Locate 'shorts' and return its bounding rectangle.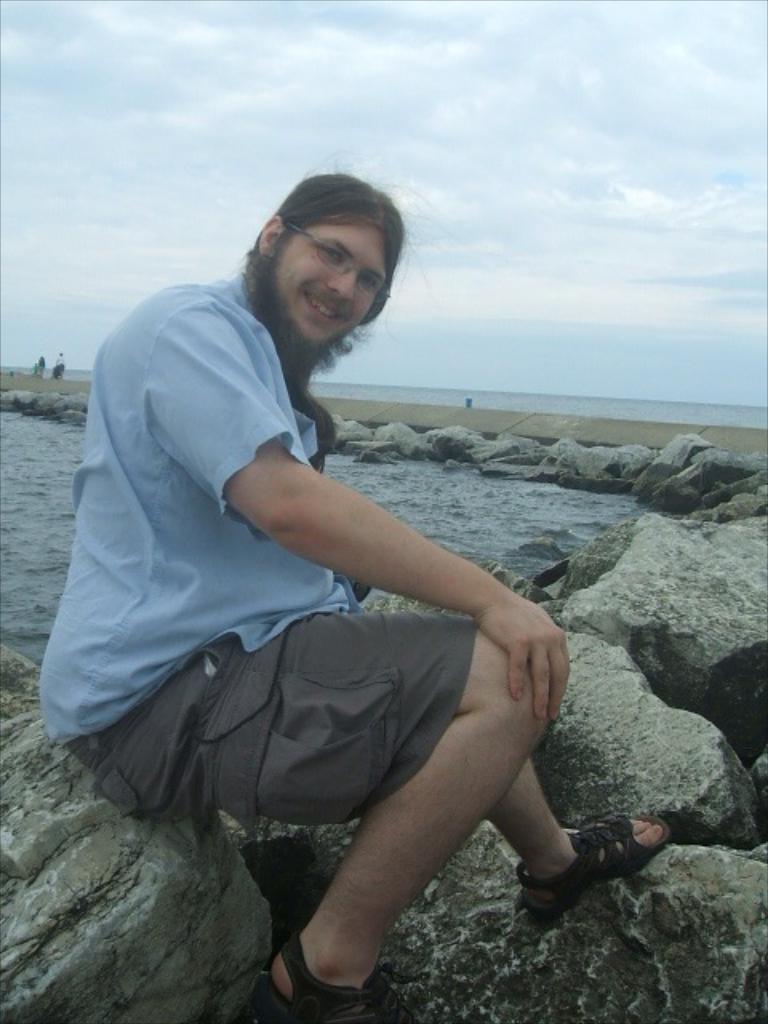
69, 611, 475, 821.
